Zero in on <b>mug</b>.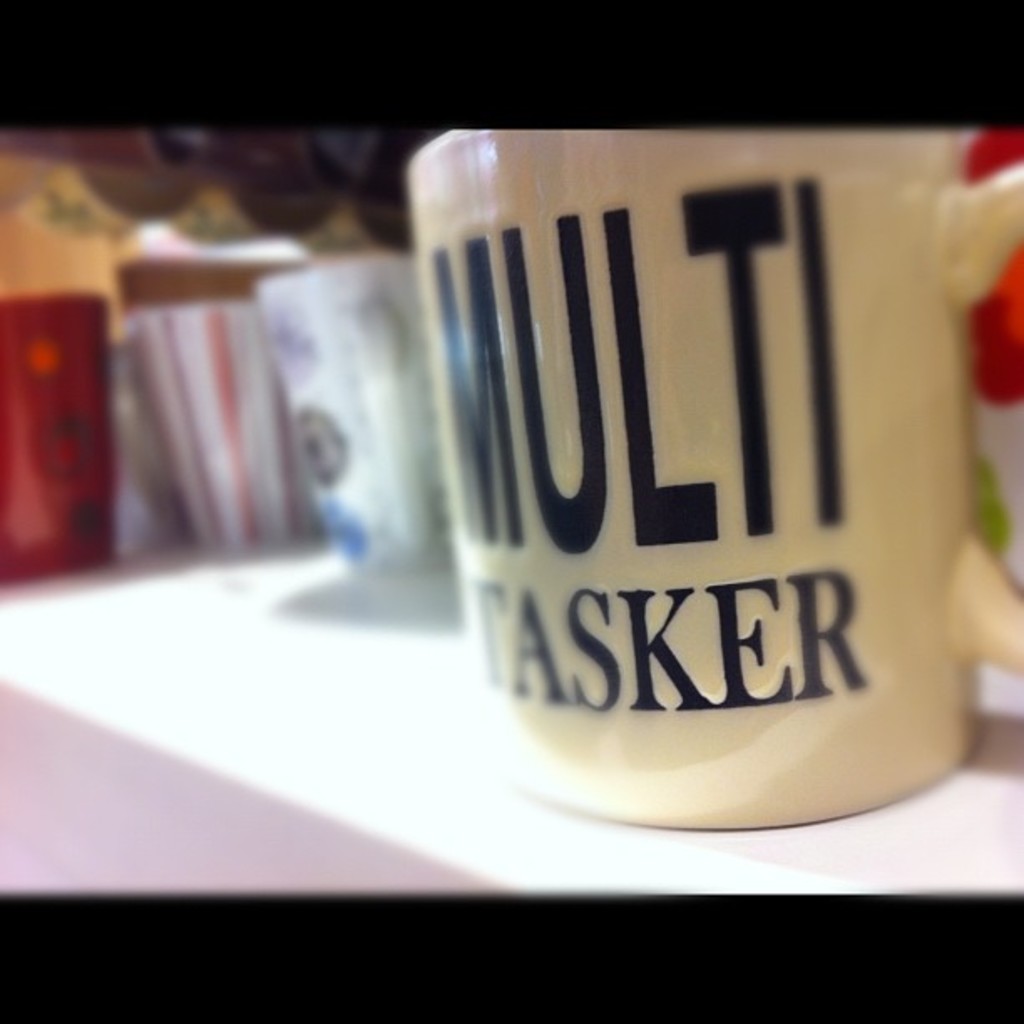
Zeroed in: box=[253, 259, 455, 569].
